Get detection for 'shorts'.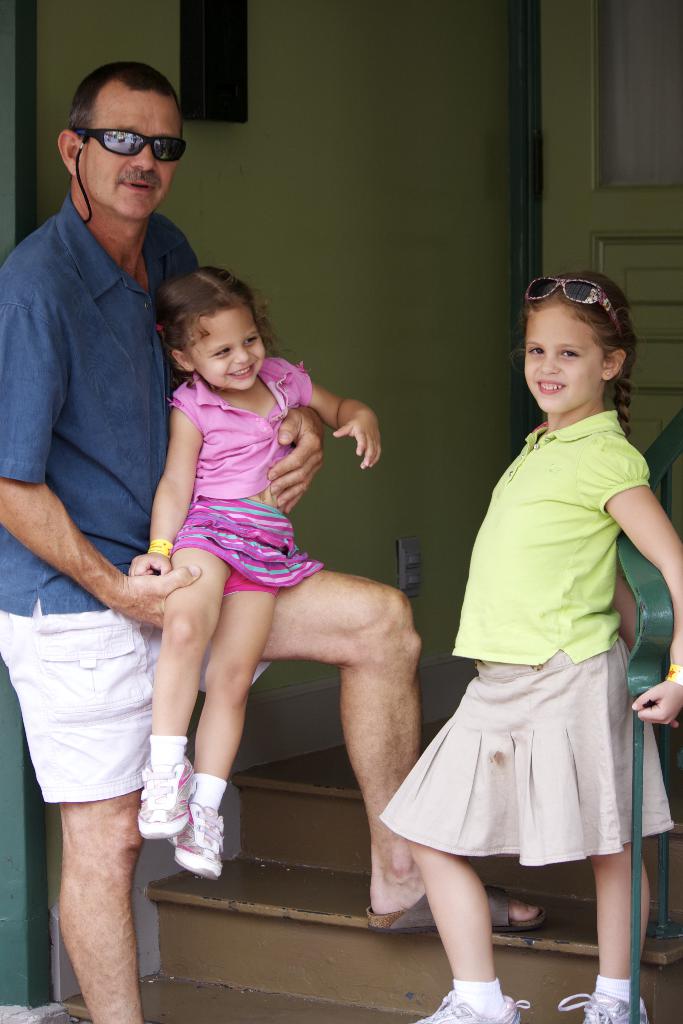
Detection: Rect(164, 501, 324, 595).
